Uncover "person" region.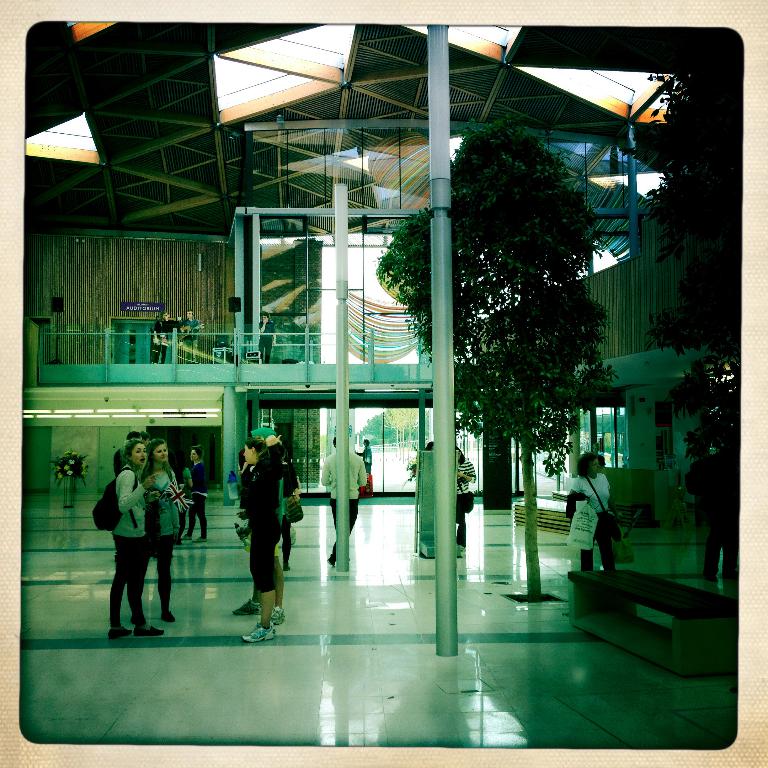
Uncovered: rect(452, 444, 477, 554).
